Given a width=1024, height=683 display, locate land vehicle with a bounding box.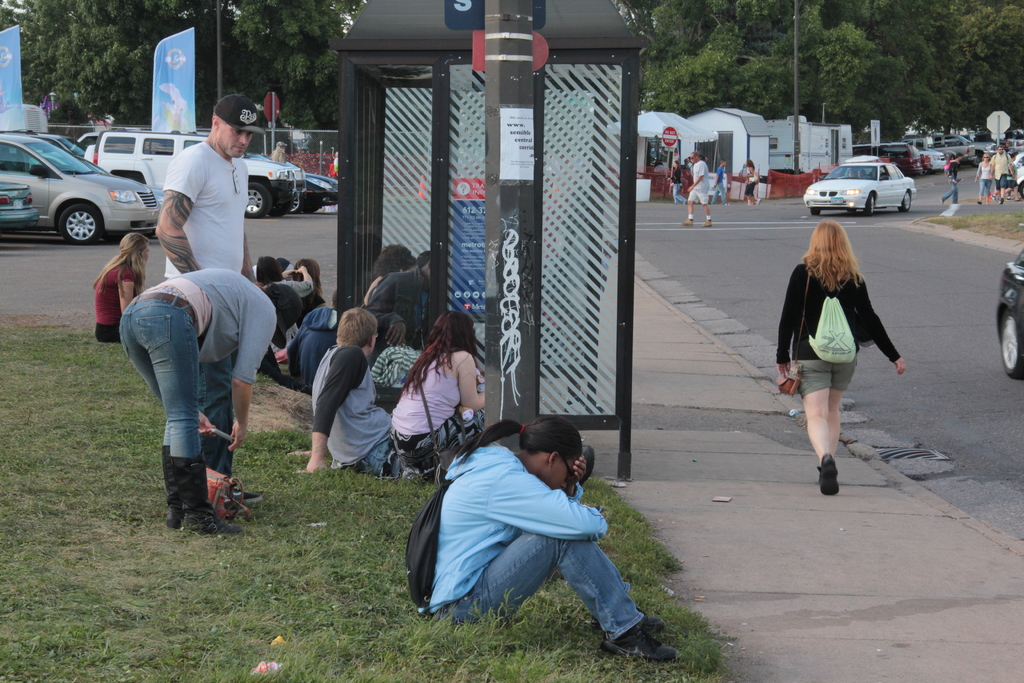
Located: pyautogui.locateOnScreen(0, 179, 36, 233).
